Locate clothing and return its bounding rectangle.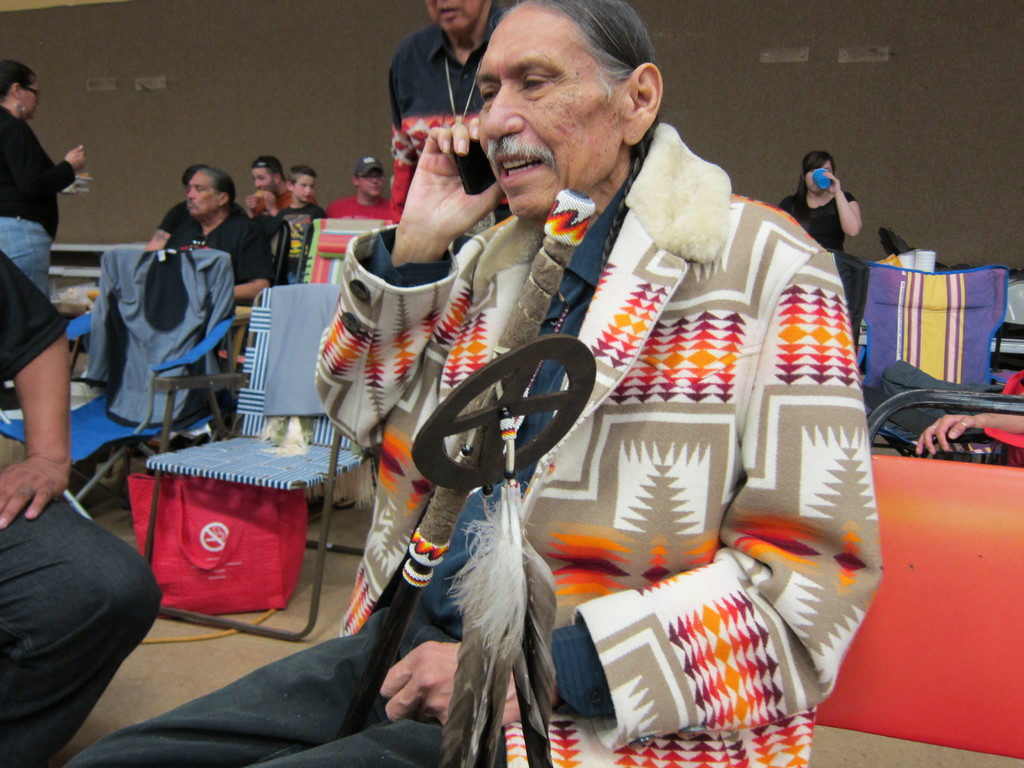
locate(788, 188, 853, 255).
